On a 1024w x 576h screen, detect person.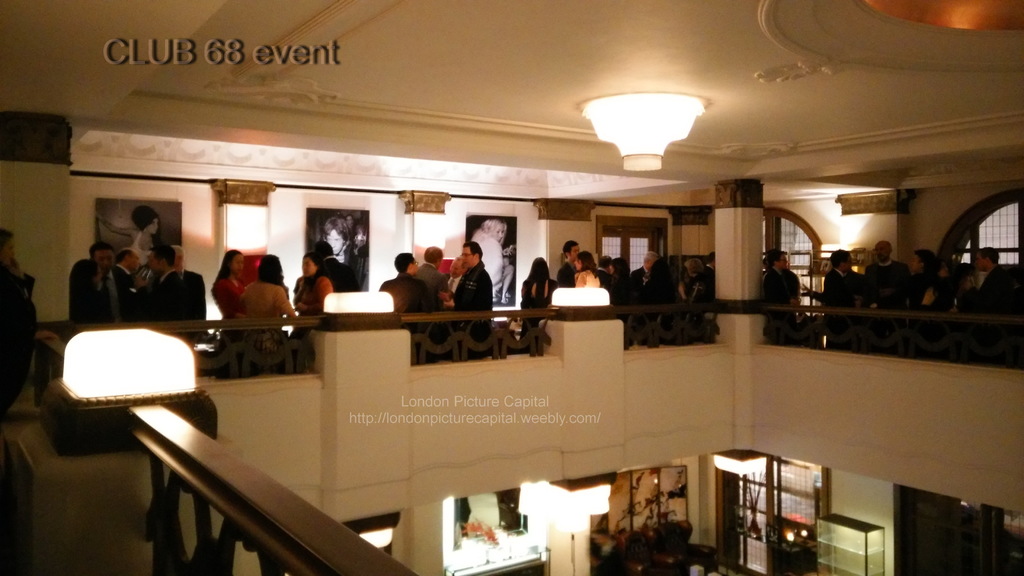
<box>447,237,498,340</box>.
